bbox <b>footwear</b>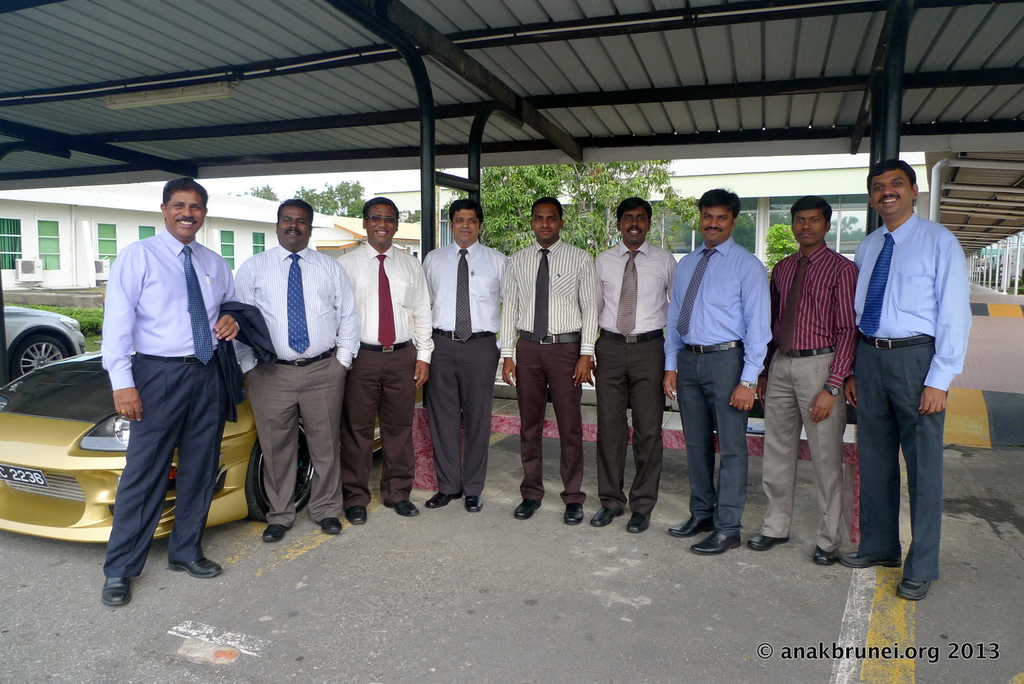
{"x1": 516, "y1": 497, "x2": 540, "y2": 518}
